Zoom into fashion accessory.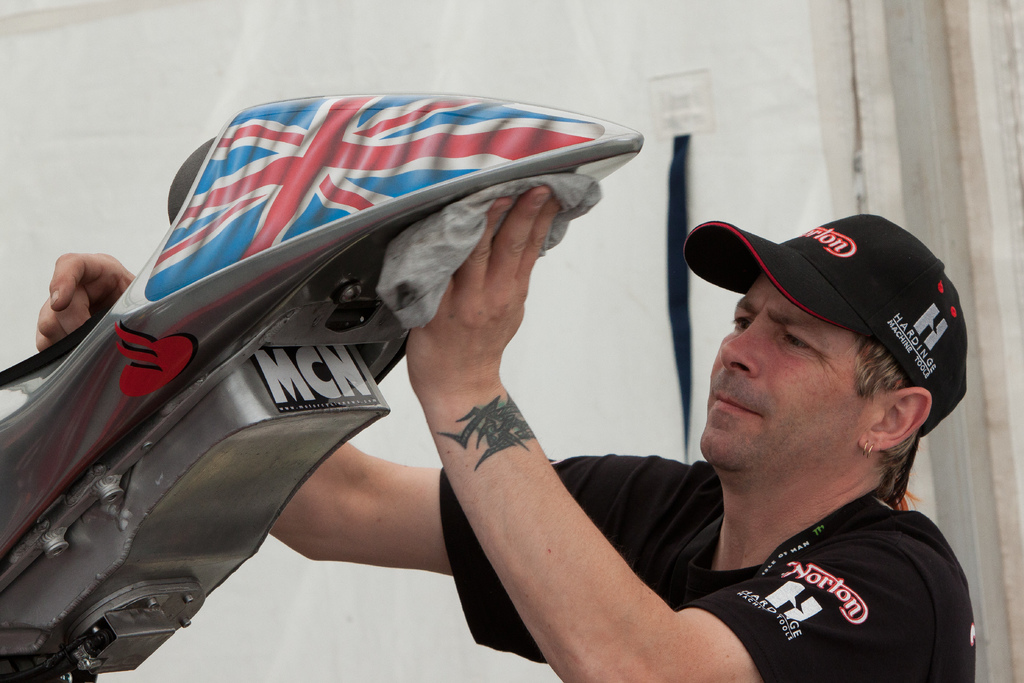
Zoom target: crop(859, 439, 876, 458).
